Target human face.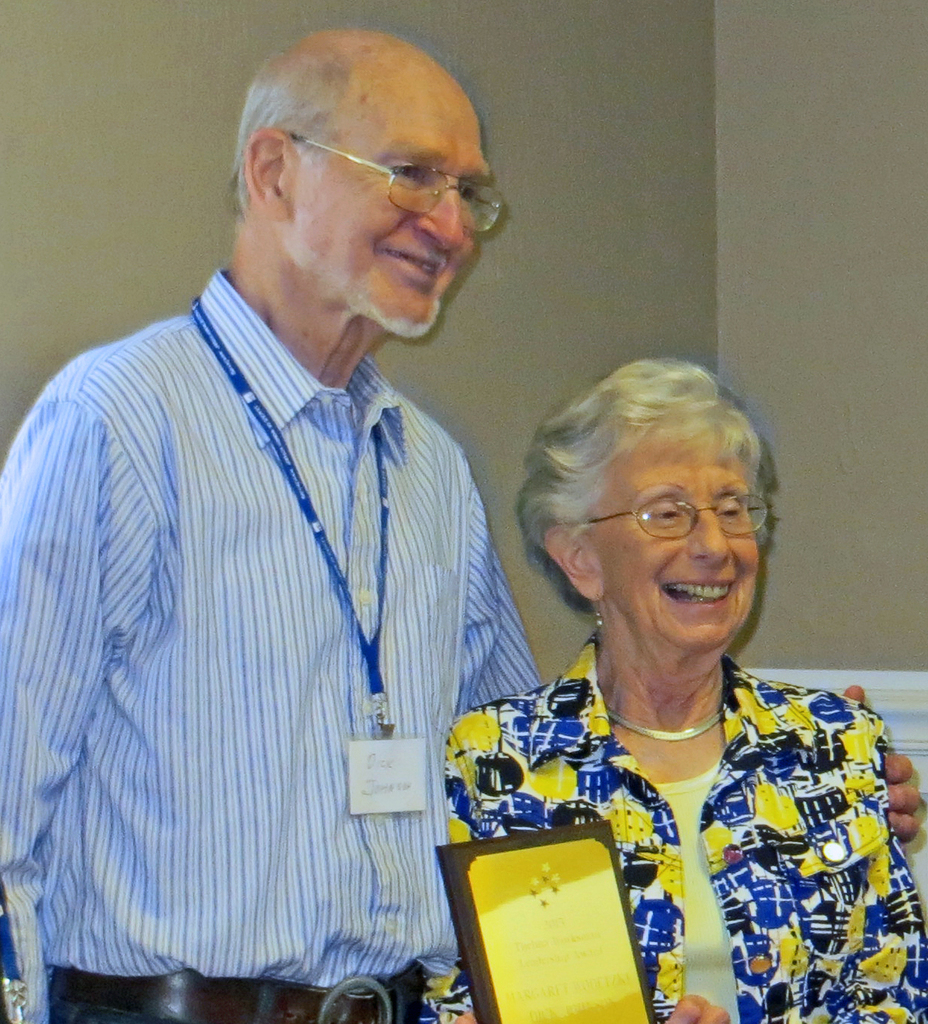
Target region: (585, 427, 757, 650).
